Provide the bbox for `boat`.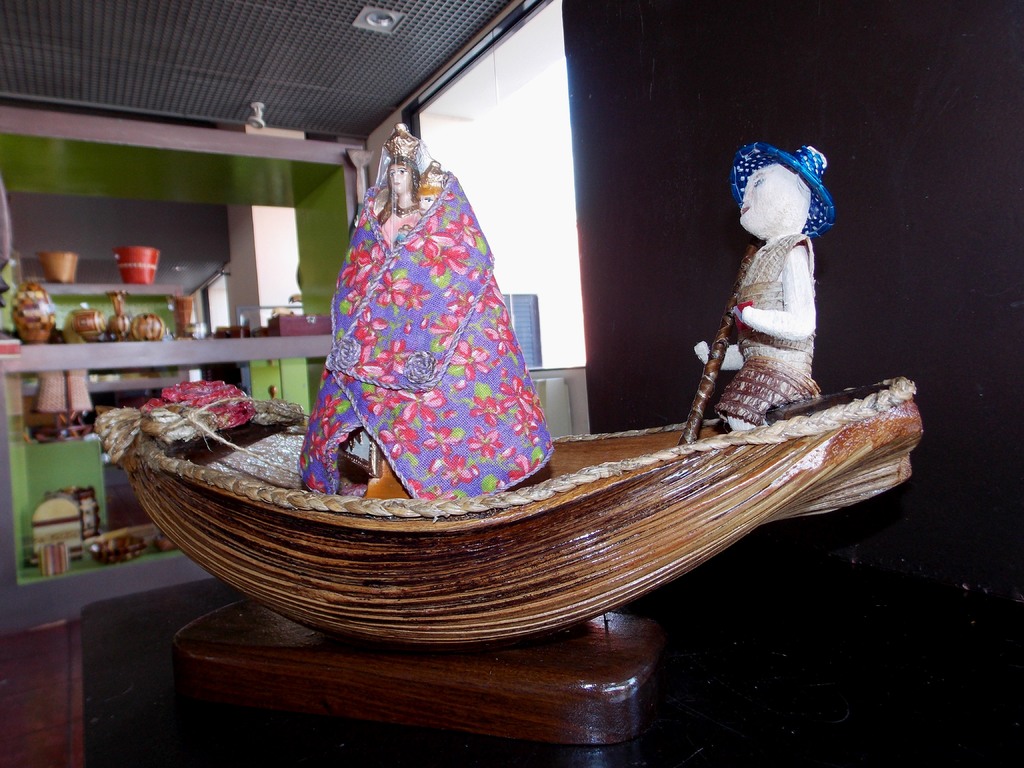
bbox(33, 355, 963, 634).
